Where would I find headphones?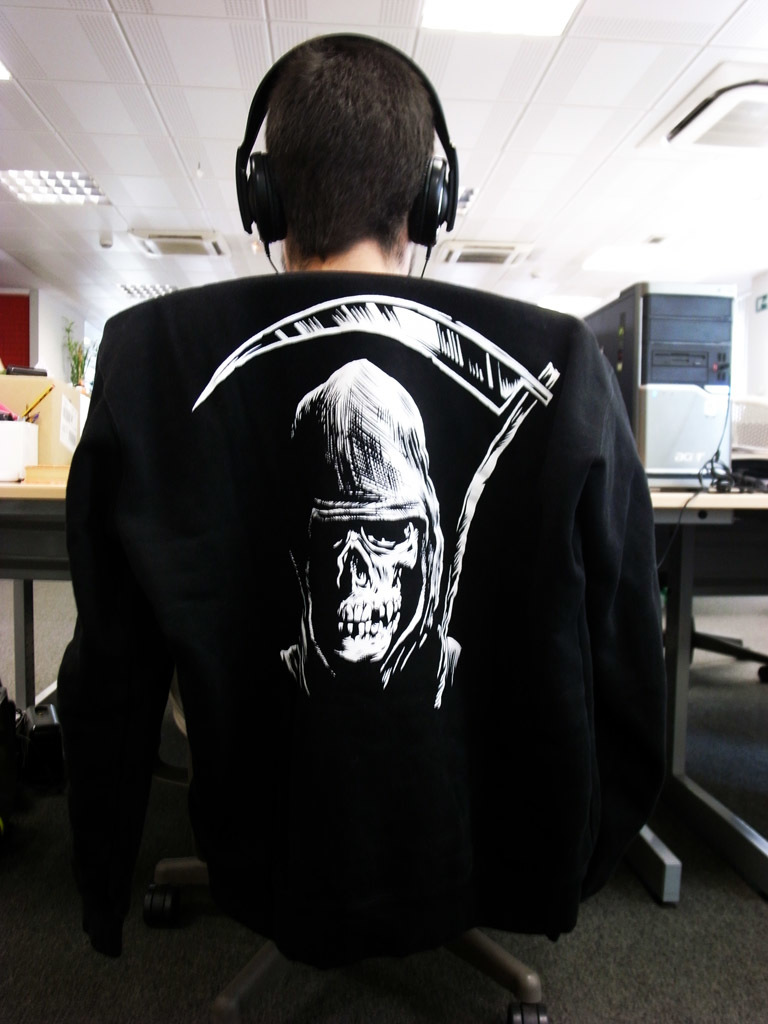
At [left=228, top=27, right=453, bottom=247].
